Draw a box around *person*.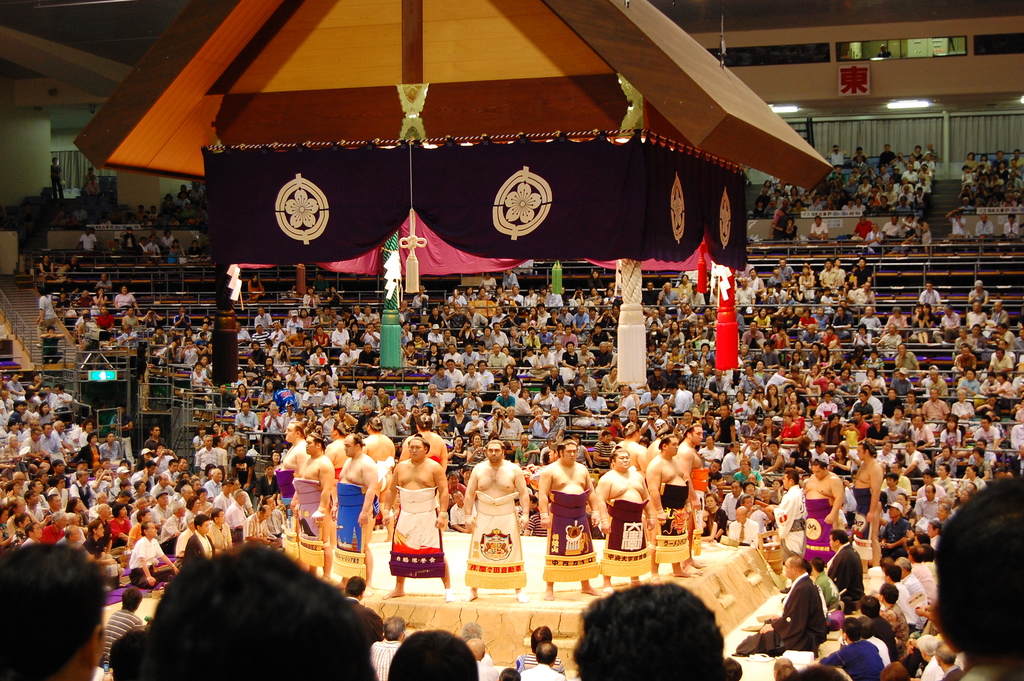
<region>51, 156, 64, 197</region>.
